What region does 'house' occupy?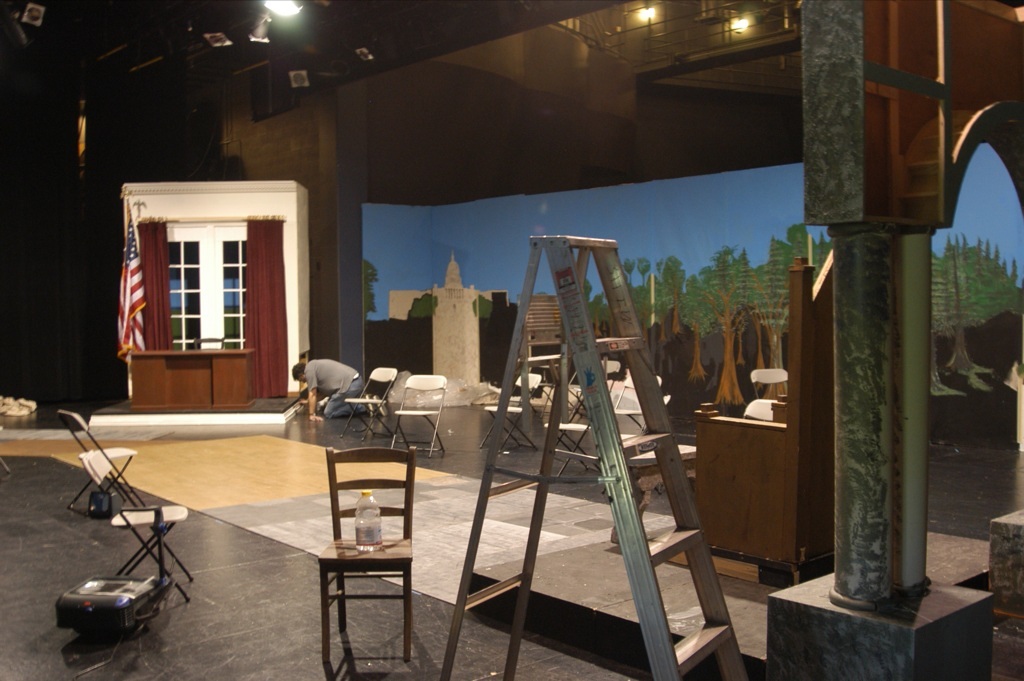
crop(0, 0, 1023, 680).
